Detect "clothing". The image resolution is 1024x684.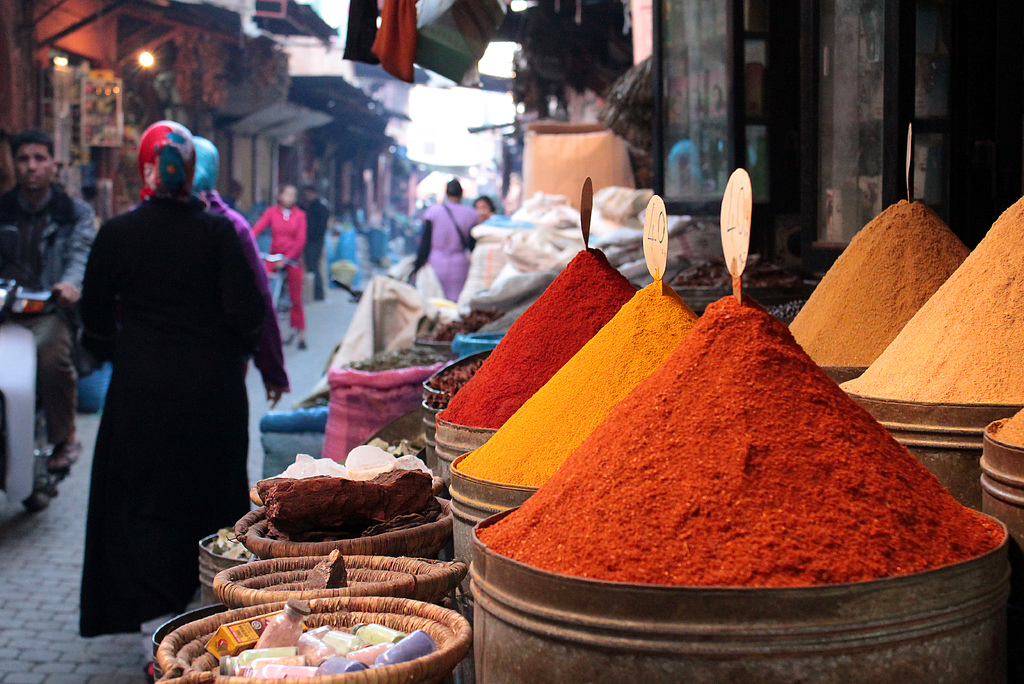
l=59, t=138, r=284, b=629.
